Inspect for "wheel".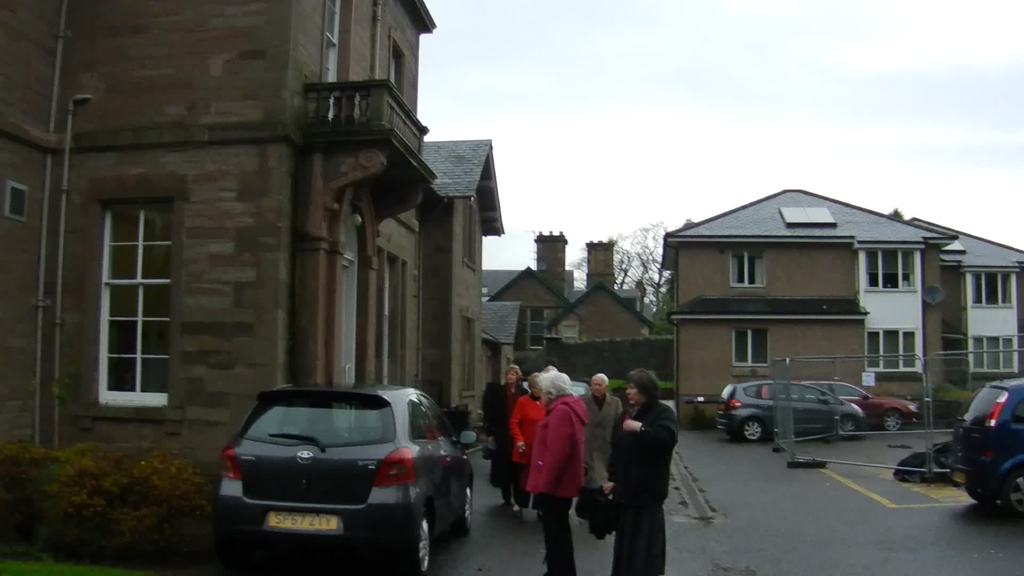
Inspection: [399, 509, 430, 575].
